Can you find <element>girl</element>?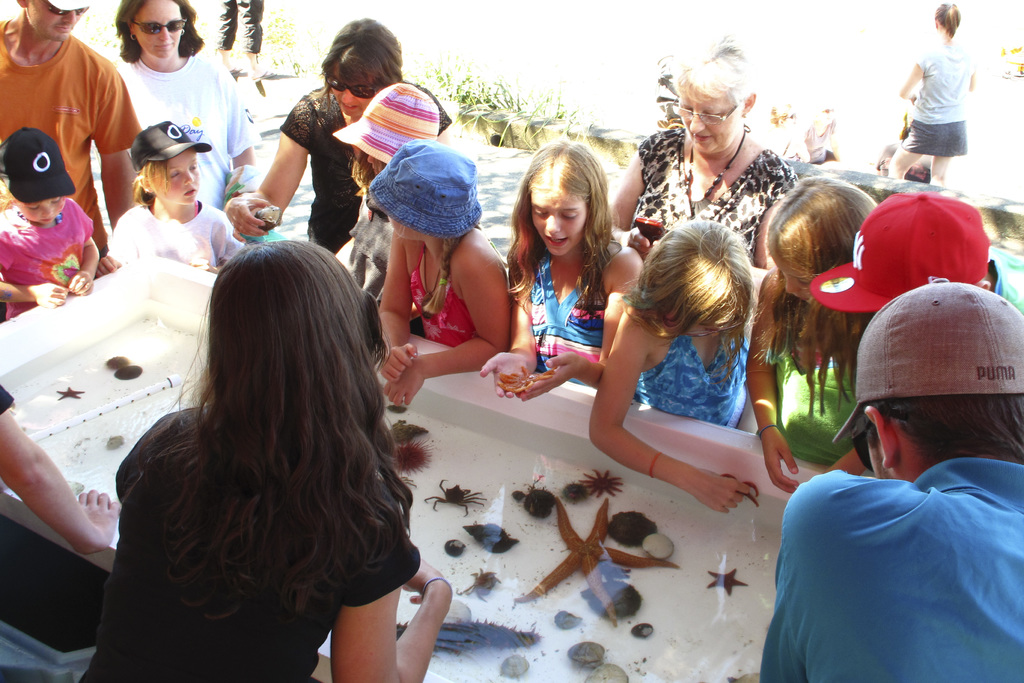
Yes, bounding box: <region>602, 218, 760, 511</region>.
